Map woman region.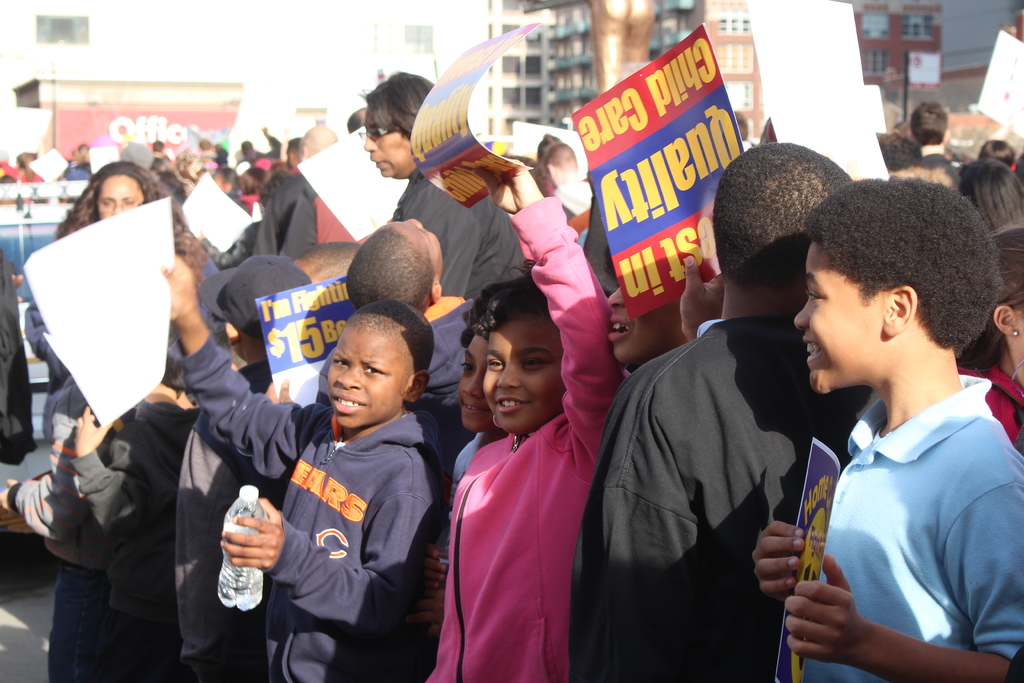
Mapped to <bbox>335, 64, 545, 303</bbox>.
